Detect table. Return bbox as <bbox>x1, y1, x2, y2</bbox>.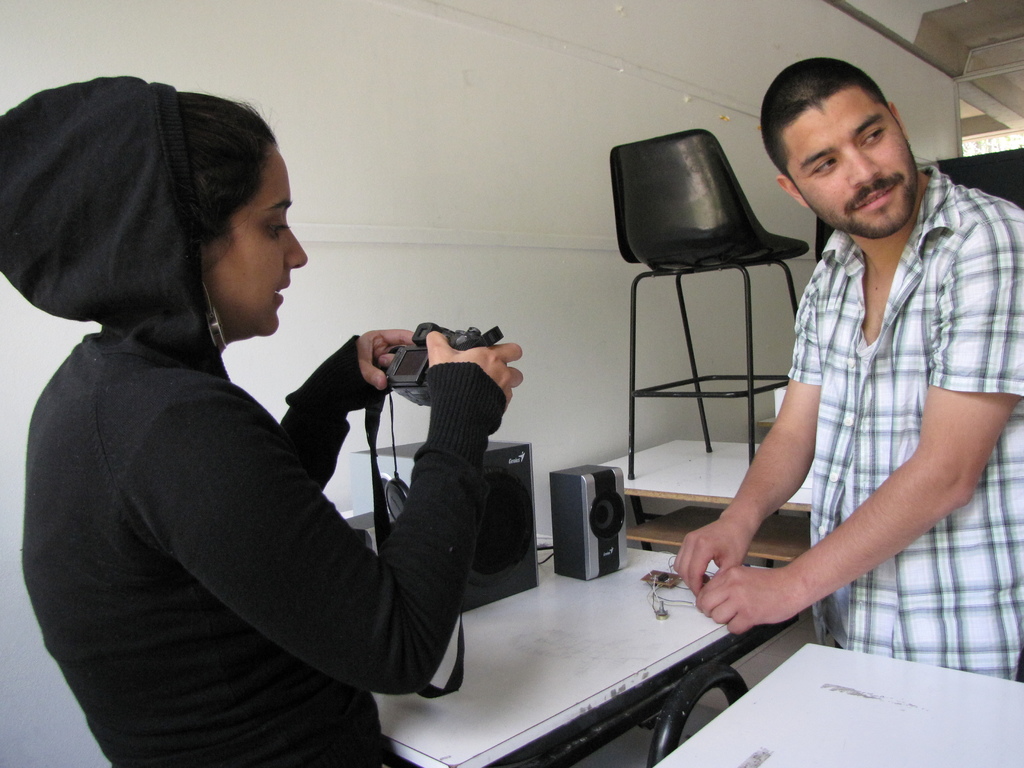
<bbox>653, 646, 1023, 767</bbox>.
